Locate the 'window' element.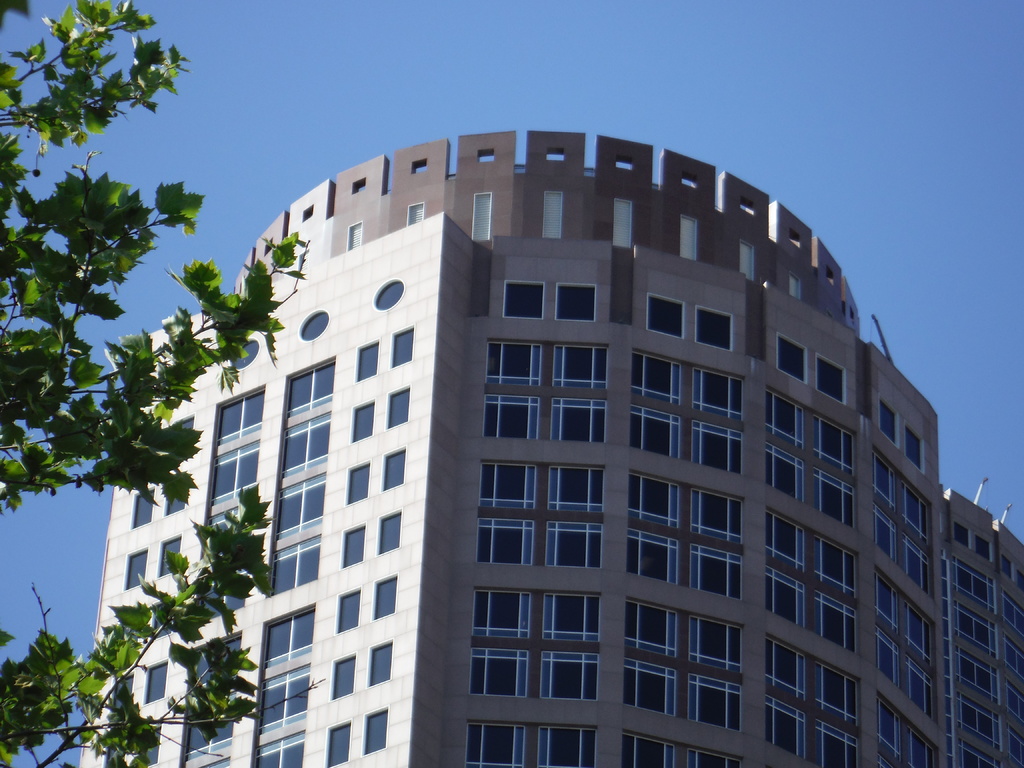
Element bbox: 680, 478, 755, 541.
